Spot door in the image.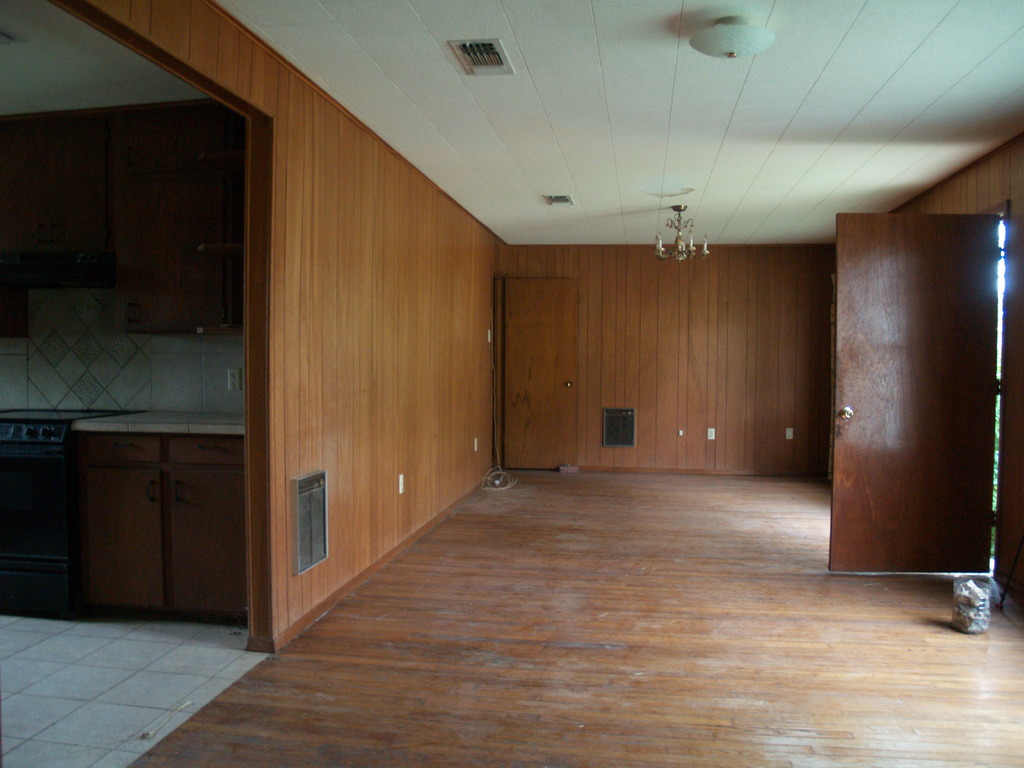
door found at (left=500, top=278, right=578, bottom=468).
